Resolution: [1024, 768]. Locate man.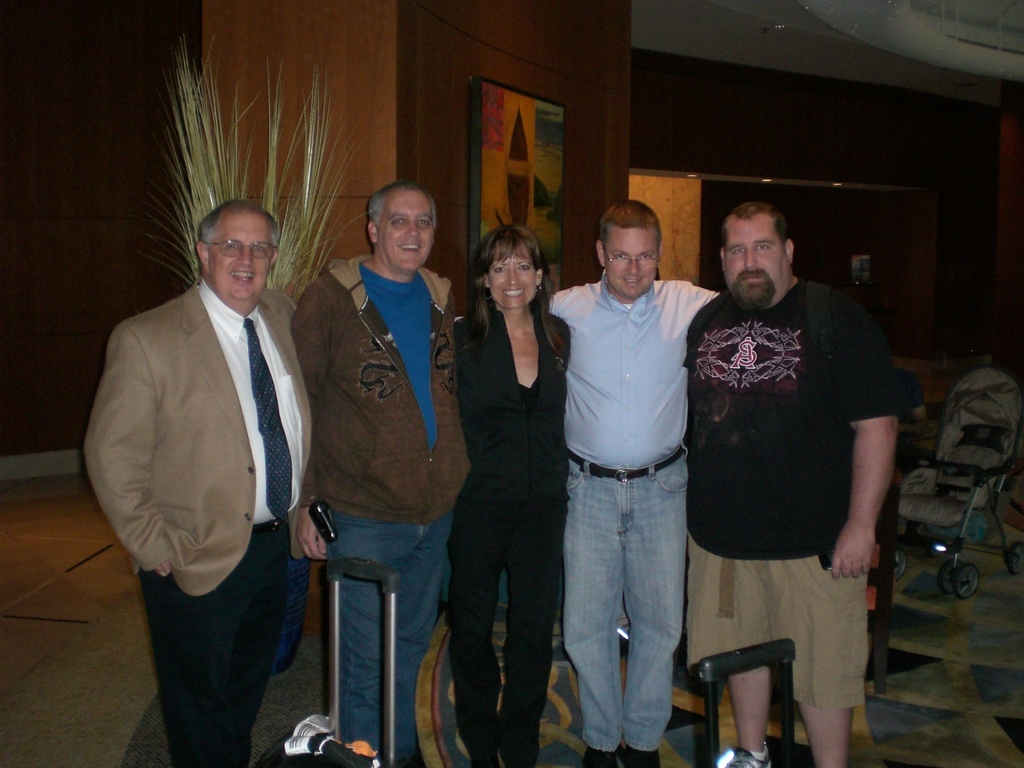
box(83, 196, 314, 767).
